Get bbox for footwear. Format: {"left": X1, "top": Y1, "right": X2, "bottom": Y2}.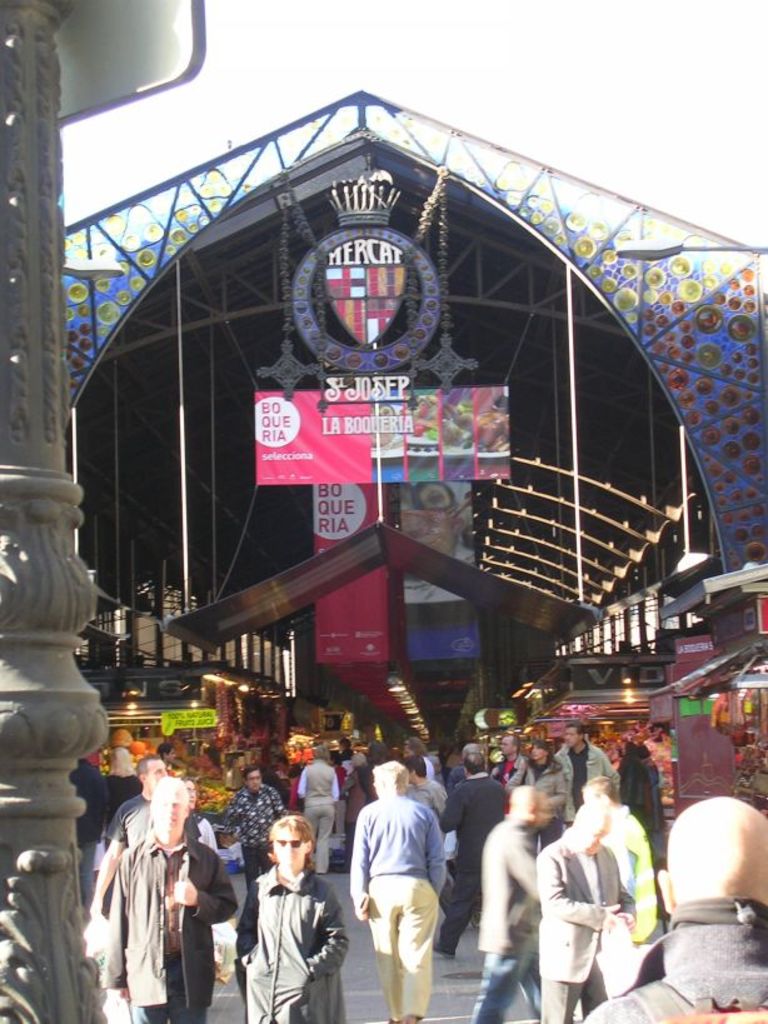
{"left": 430, "top": 940, "right": 457, "bottom": 956}.
